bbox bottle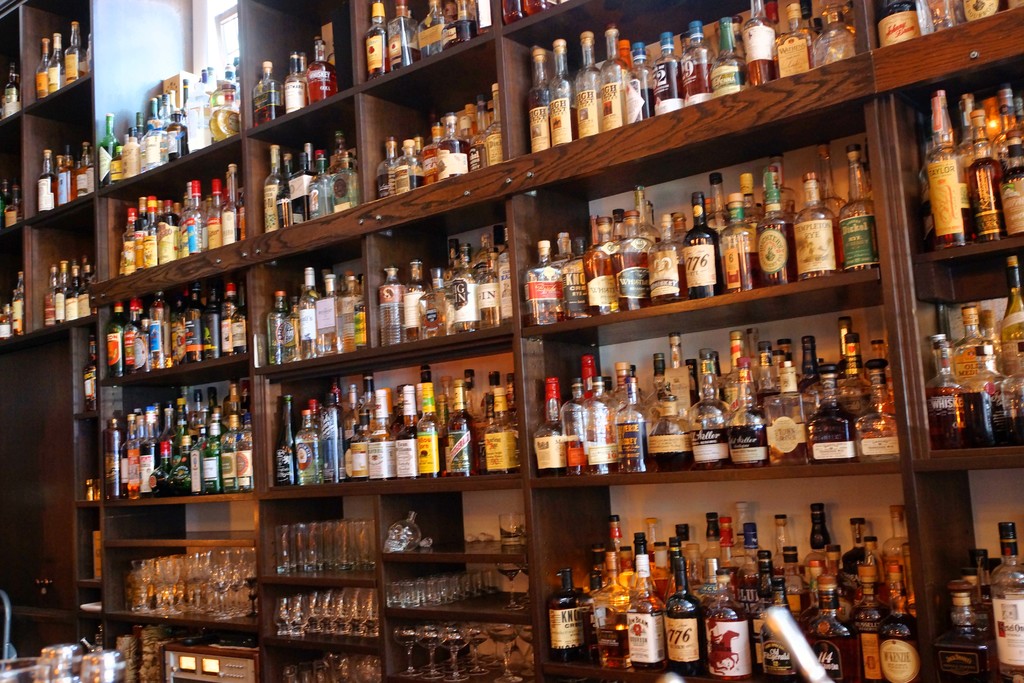
left=47, top=33, right=68, bottom=91
